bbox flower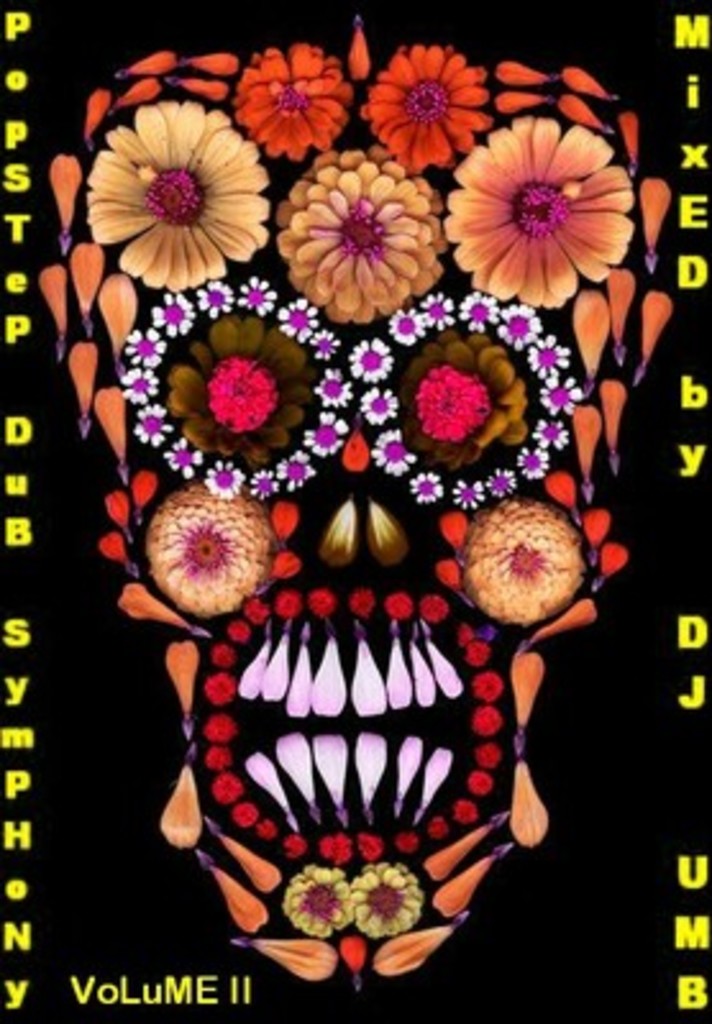
bbox(451, 625, 479, 648)
